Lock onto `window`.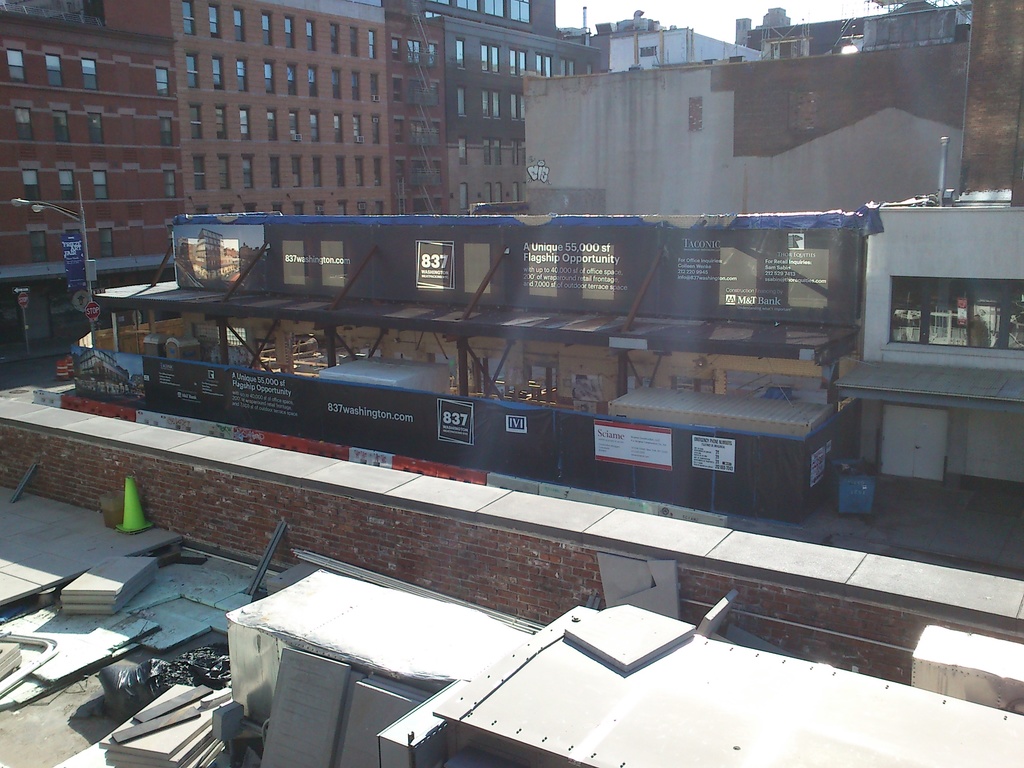
Locked: l=309, t=156, r=324, b=188.
